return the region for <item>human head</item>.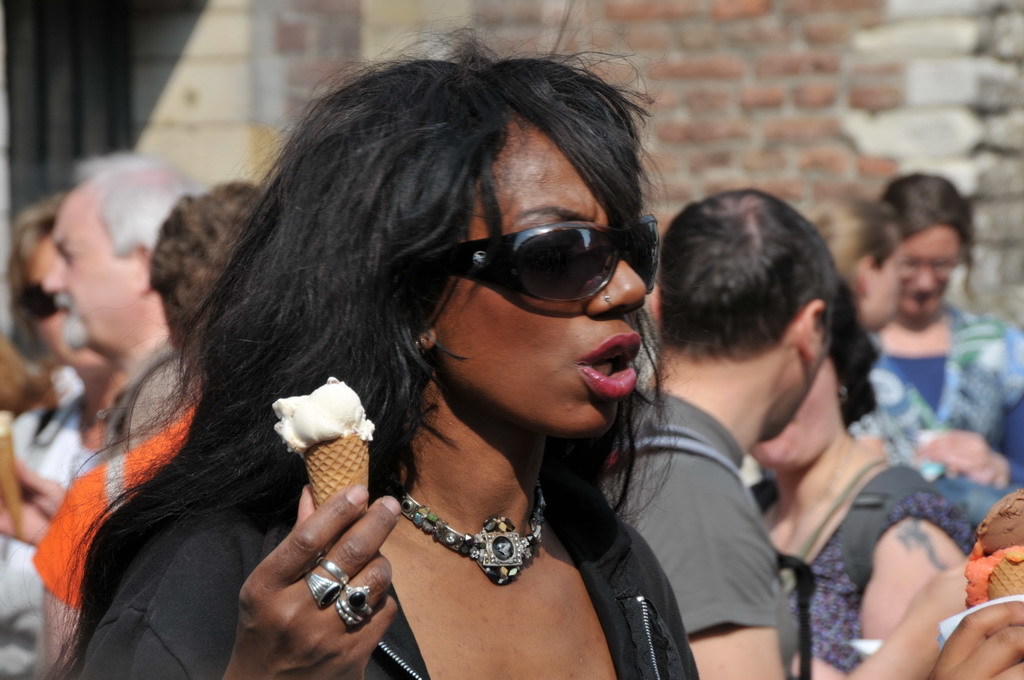
box=[0, 296, 57, 417].
